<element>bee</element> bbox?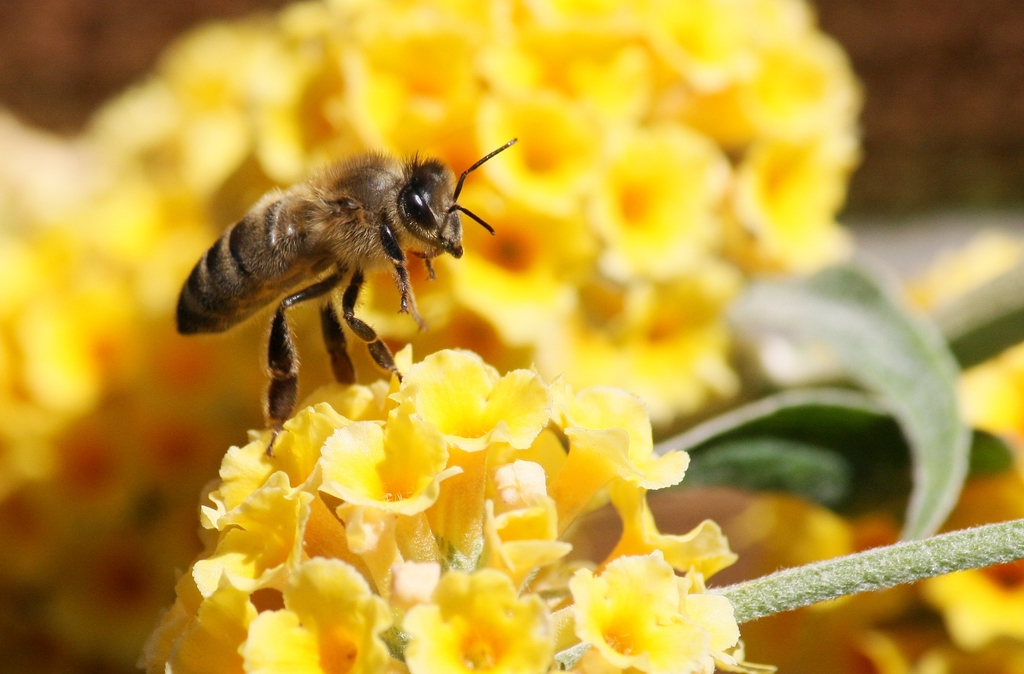
bbox=(180, 124, 501, 431)
